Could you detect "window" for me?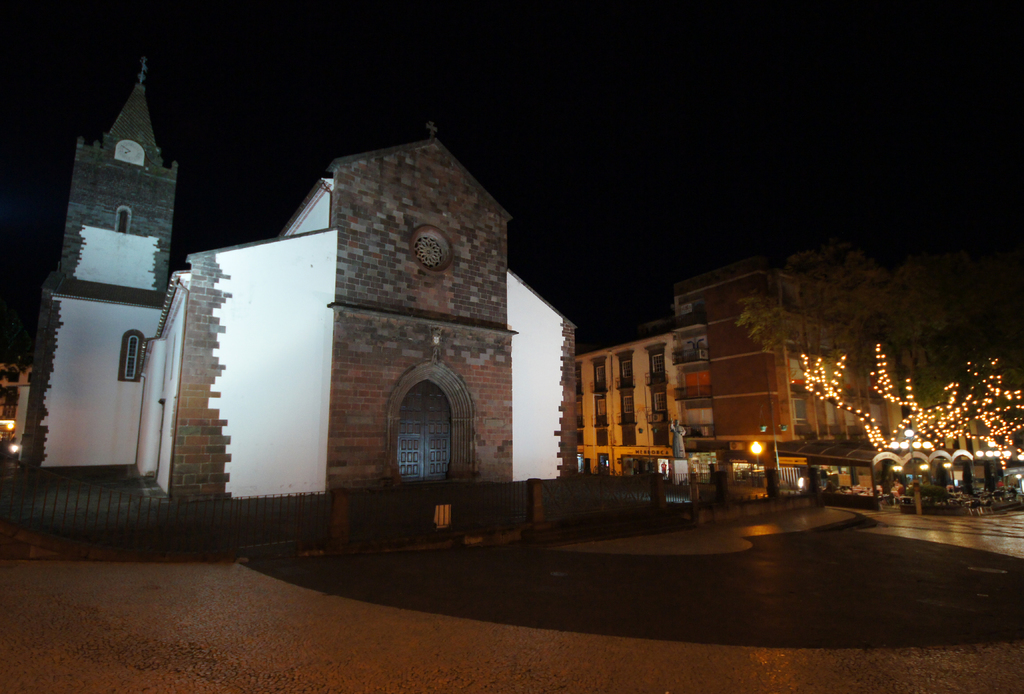
Detection result: (126,335,141,379).
